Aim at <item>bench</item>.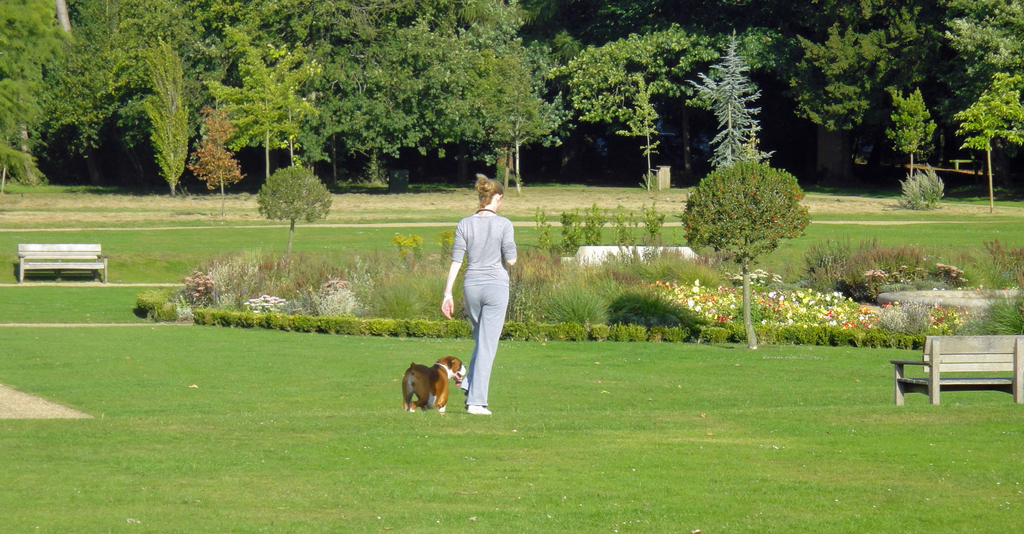
Aimed at l=897, t=326, r=1018, b=405.
